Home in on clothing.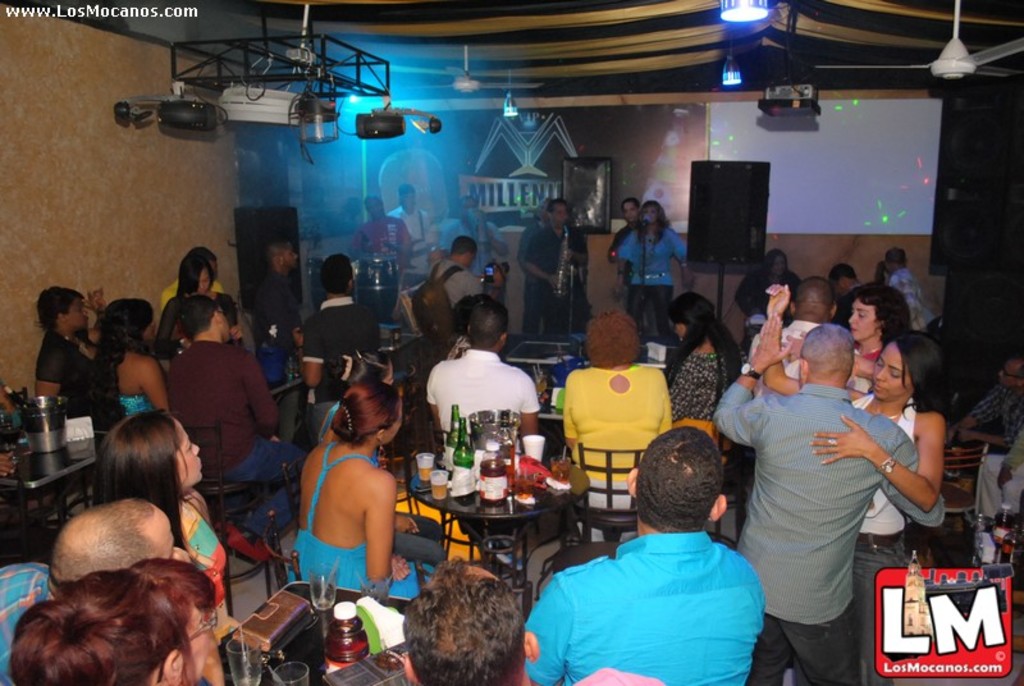
Homed in at [x1=698, y1=385, x2=928, y2=685].
